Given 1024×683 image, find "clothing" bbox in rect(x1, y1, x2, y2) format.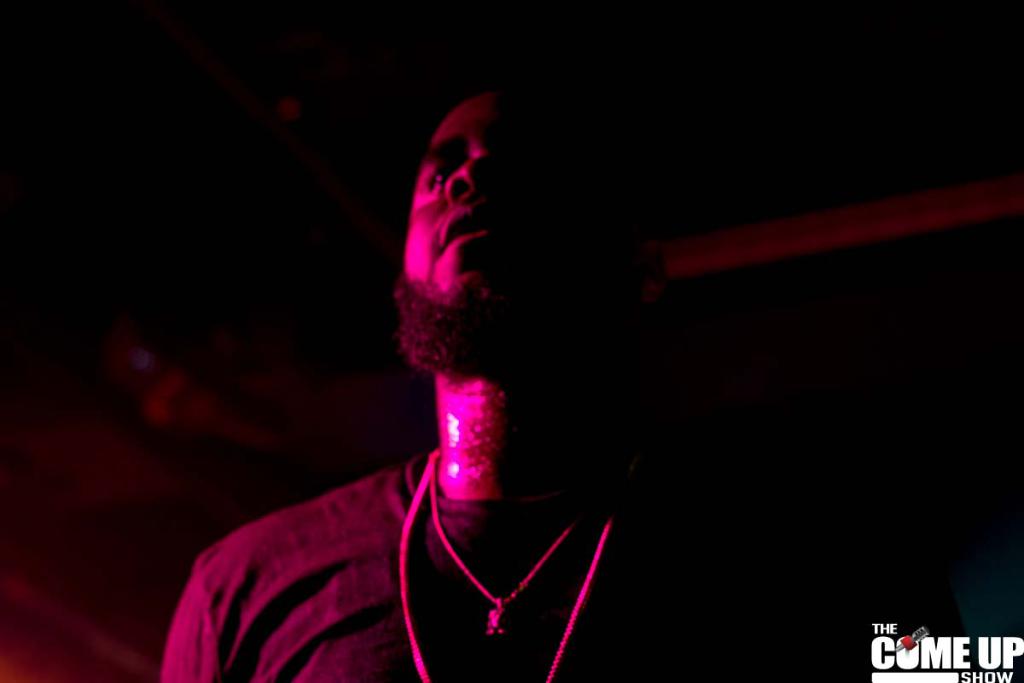
rect(146, 366, 669, 673).
